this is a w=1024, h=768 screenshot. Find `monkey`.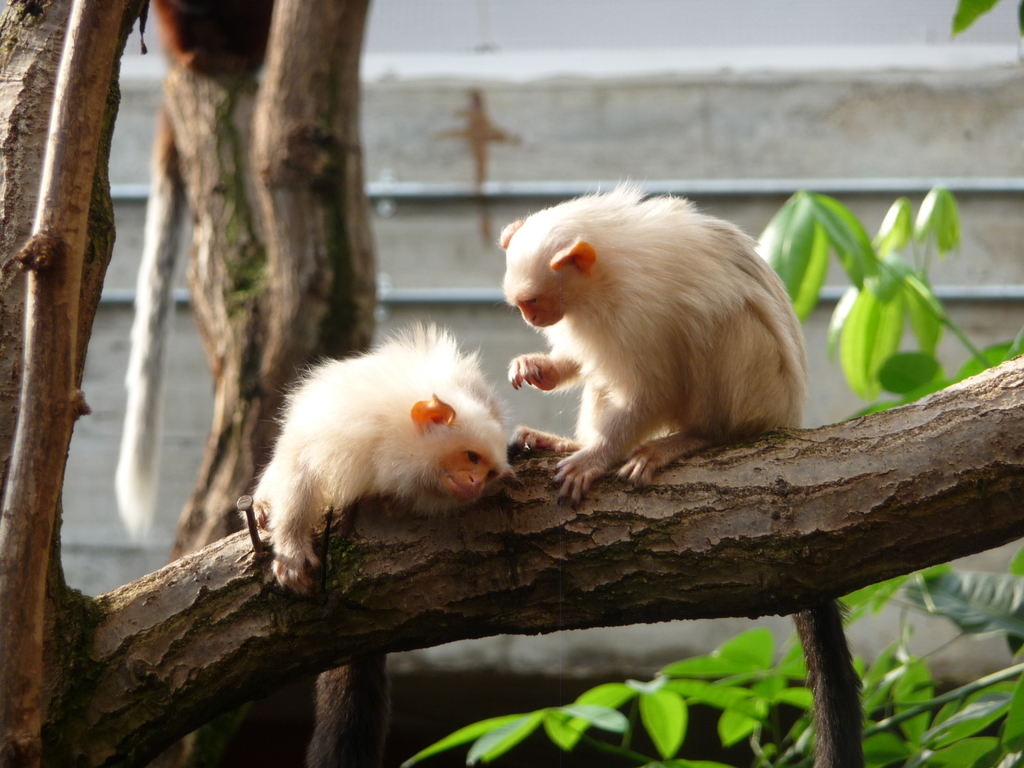
Bounding box: (x1=248, y1=312, x2=516, y2=767).
